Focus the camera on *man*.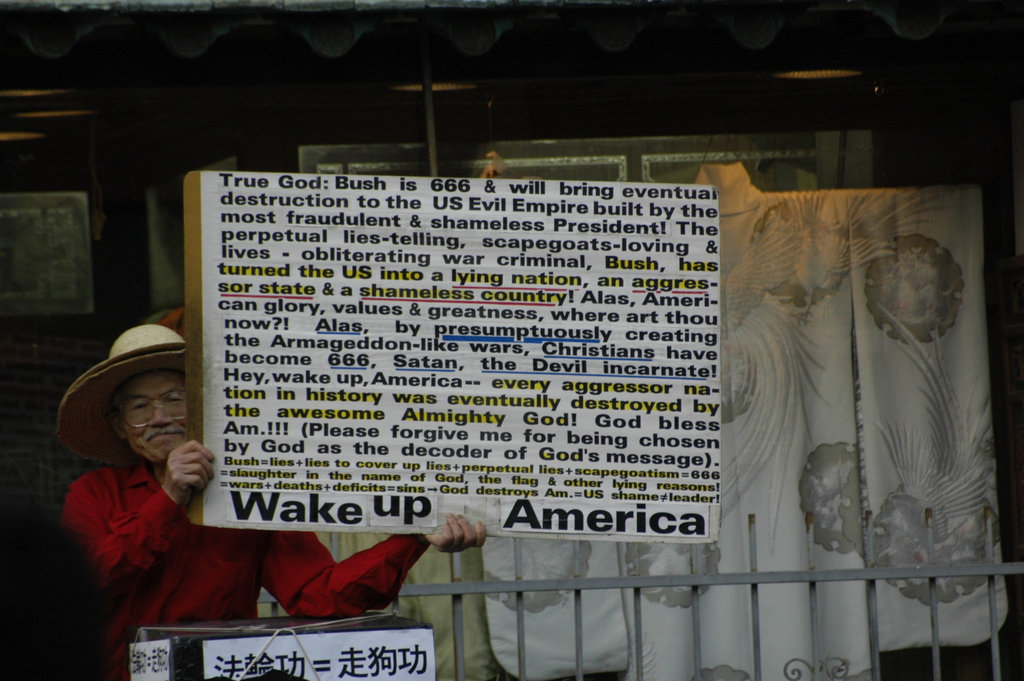
Focus region: [left=58, top=318, right=489, bottom=680].
